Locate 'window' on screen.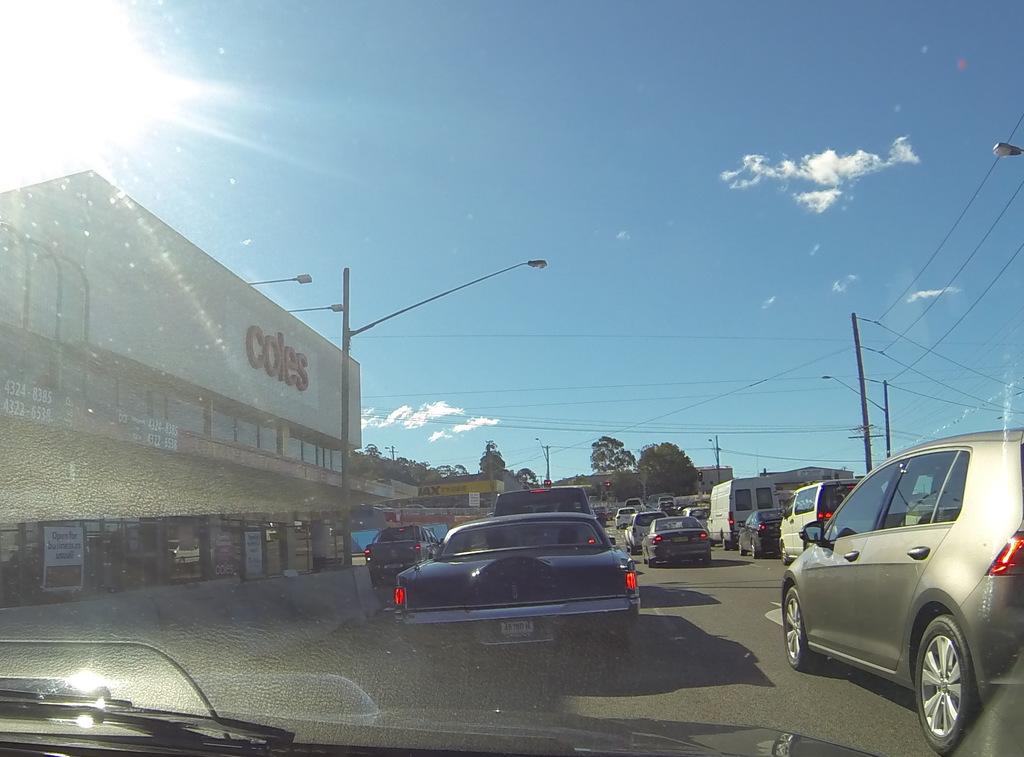
On screen at BBox(879, 451, 968, 526).
